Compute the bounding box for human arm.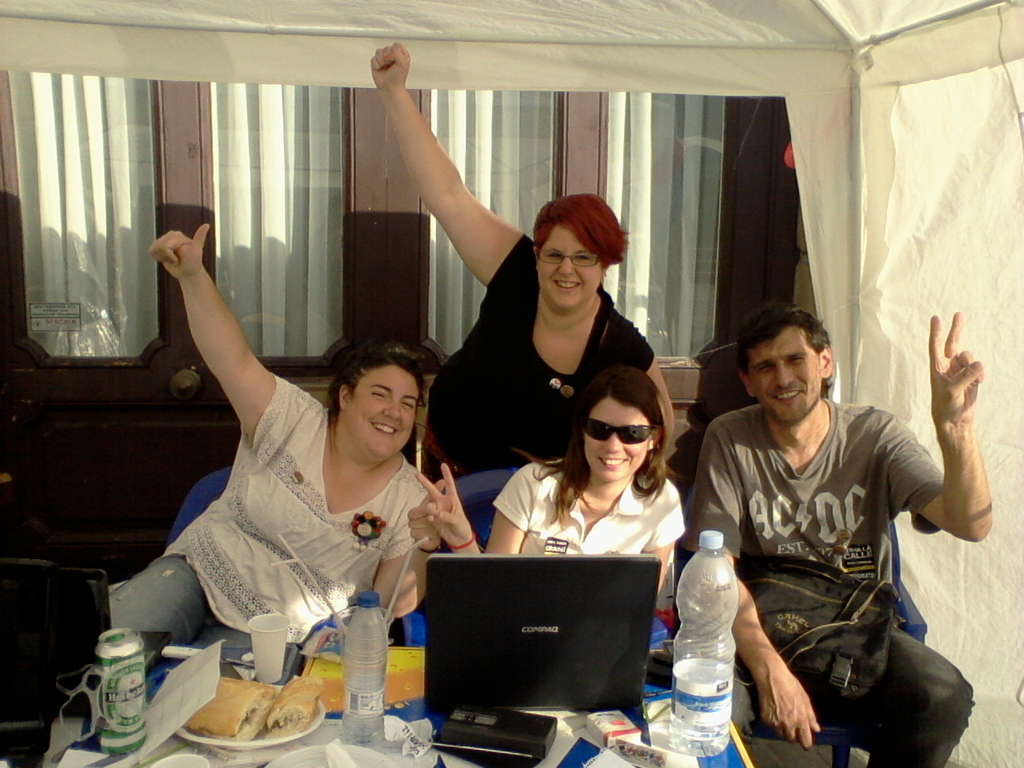
box=[370, 38, 538, 282].
